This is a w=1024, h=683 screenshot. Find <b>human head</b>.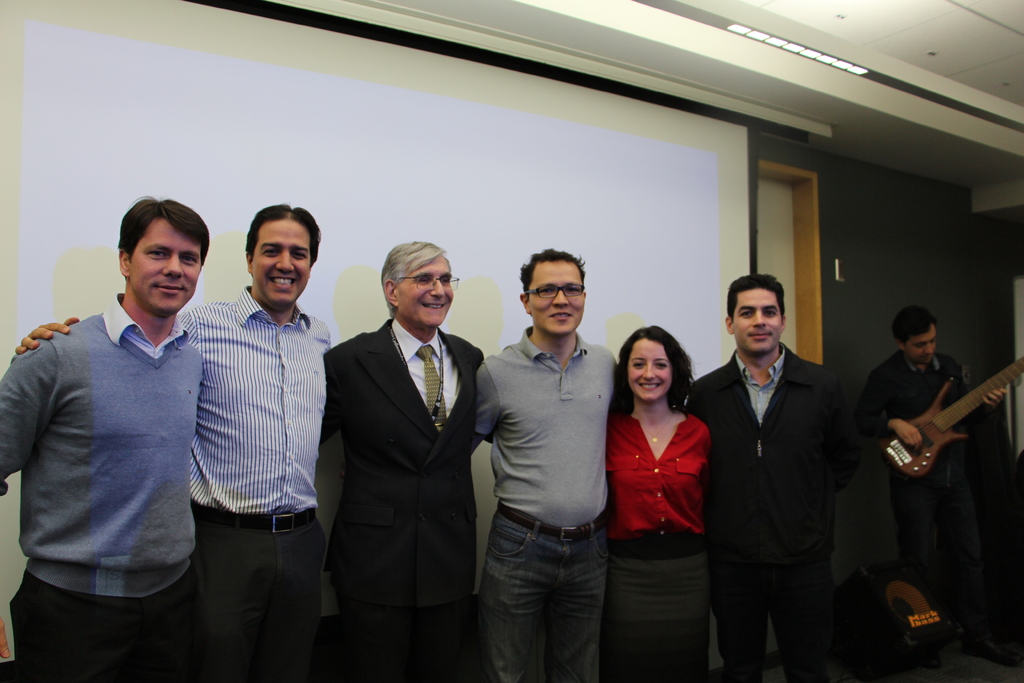
Bounding box: {"left": 104, "top": 194, "right": 211, "bottom": 322}.
